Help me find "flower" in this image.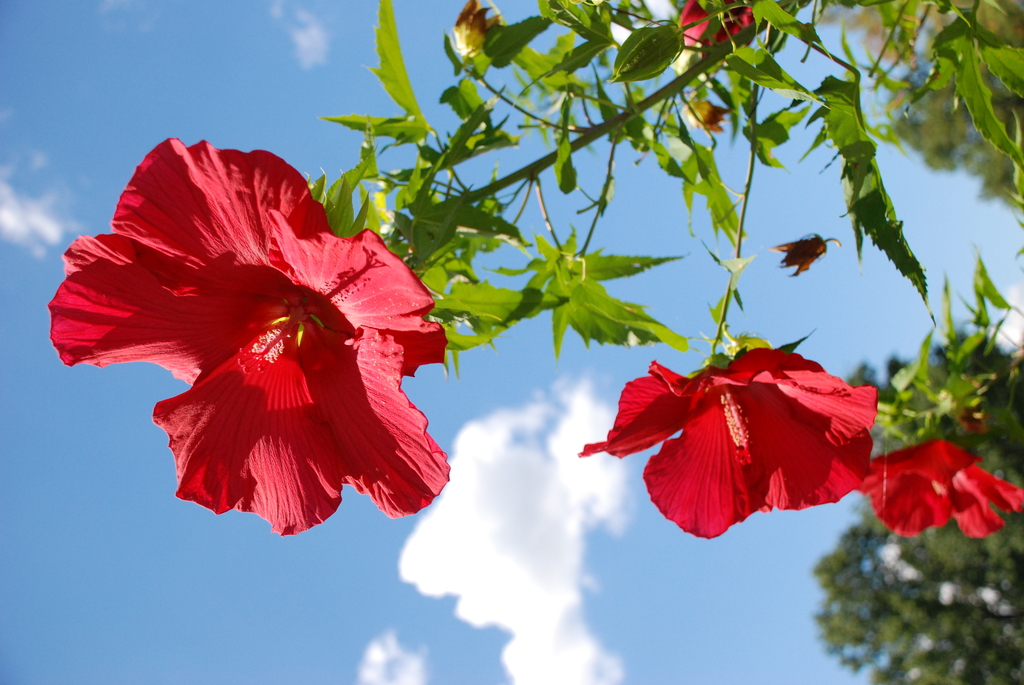
Found it: locate(855, 436, 1023, 544).
